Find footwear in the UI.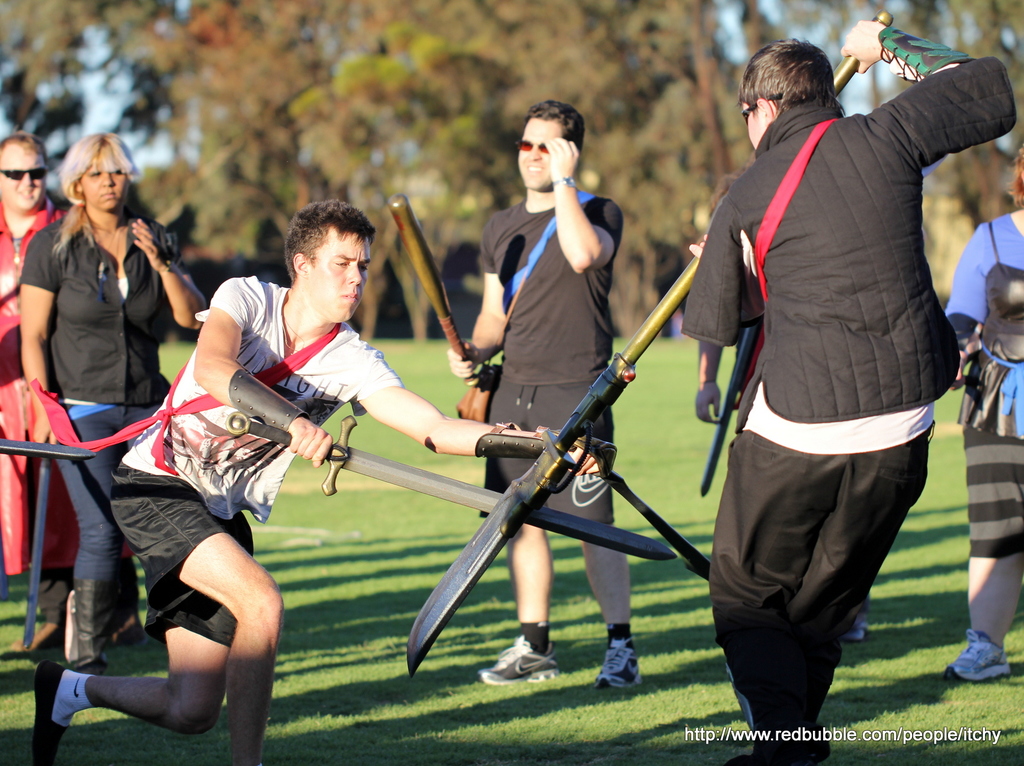
UI element at (468,635,568,689).
